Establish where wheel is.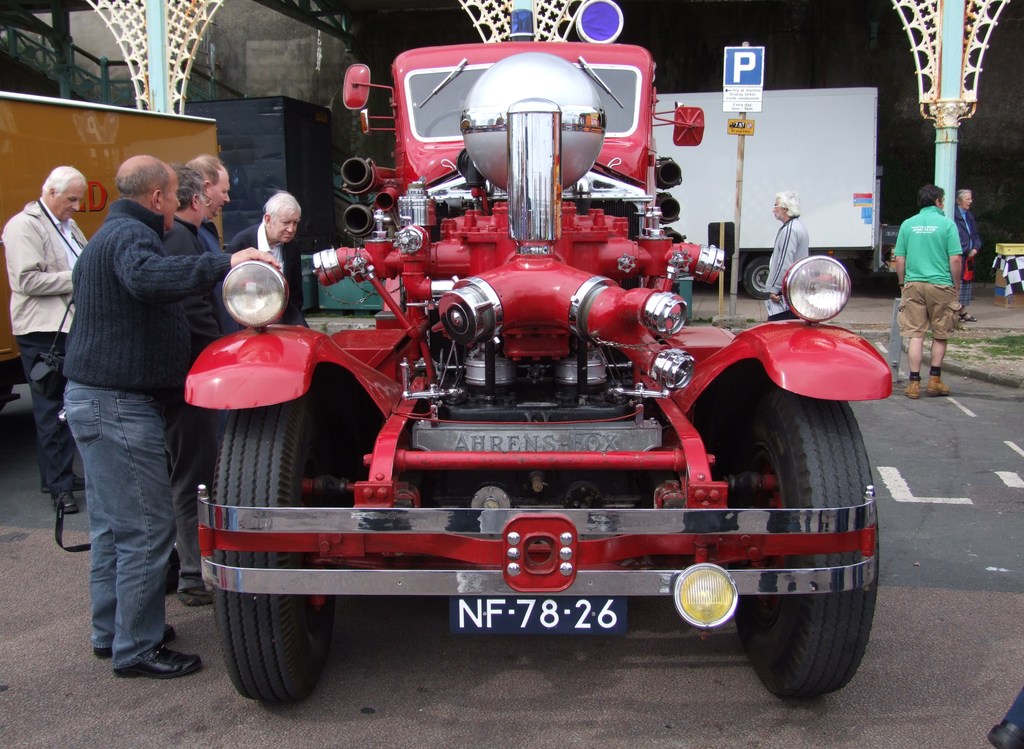
Established at locate(221, 574, 332, 700).
